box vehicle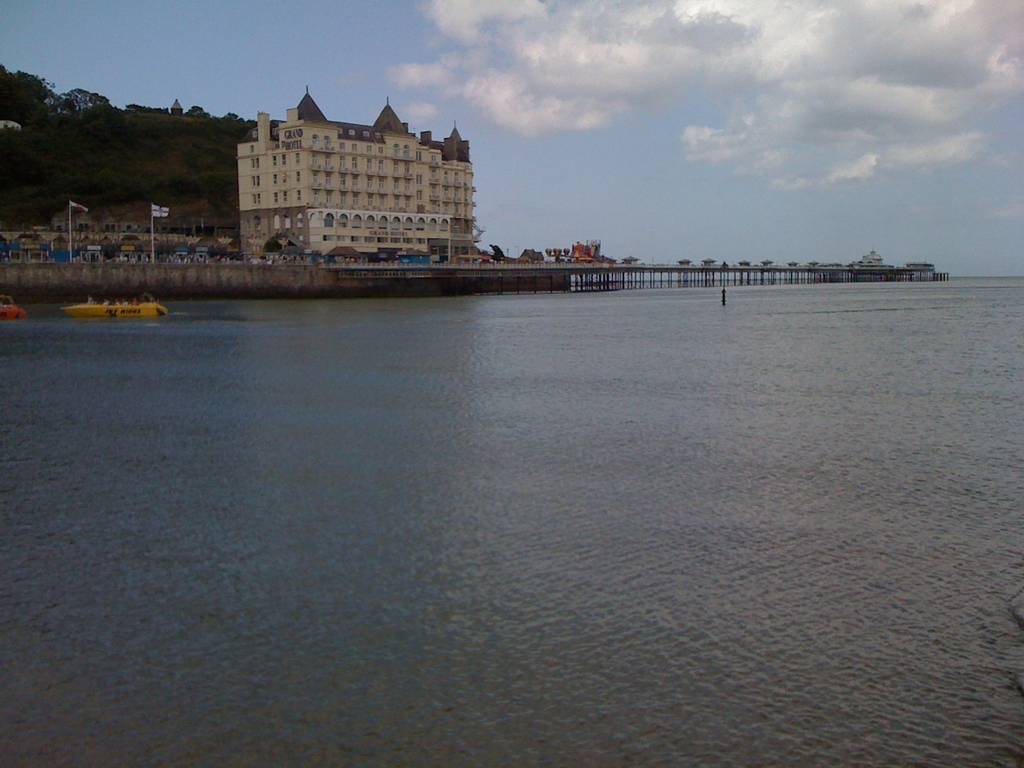
{"x1": 1, "y1": 296, "x2": 27, "y2": 322}
